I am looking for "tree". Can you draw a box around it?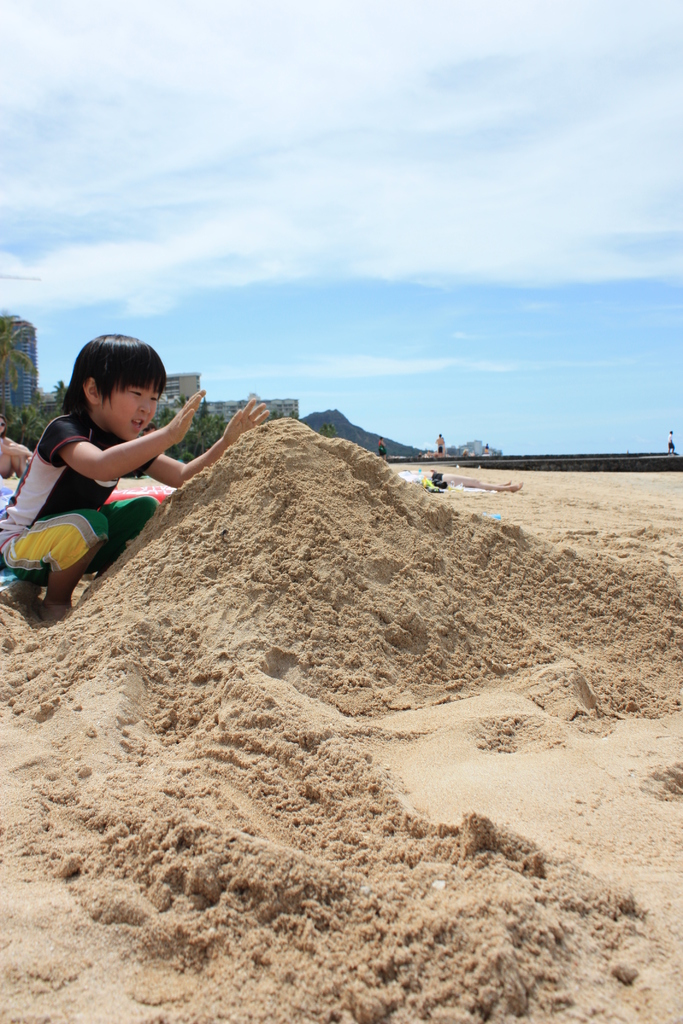
Sure, the bounding box is Rect(0, 308, 36, 422).
